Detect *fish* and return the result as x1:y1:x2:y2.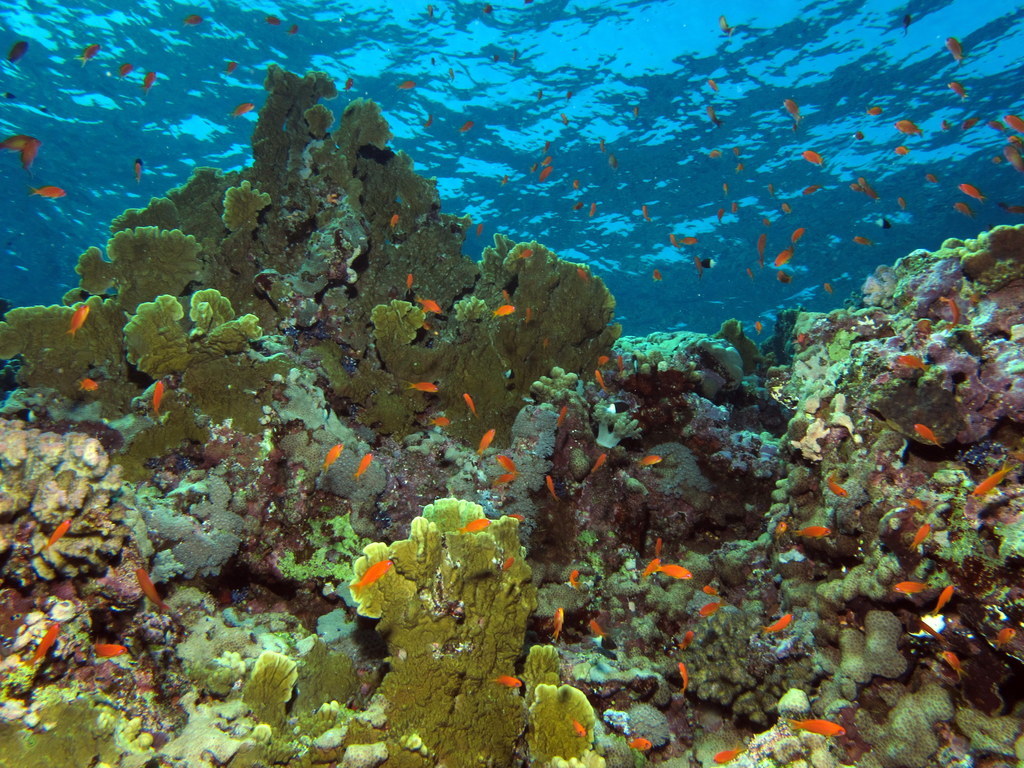
78:375:98:389.
